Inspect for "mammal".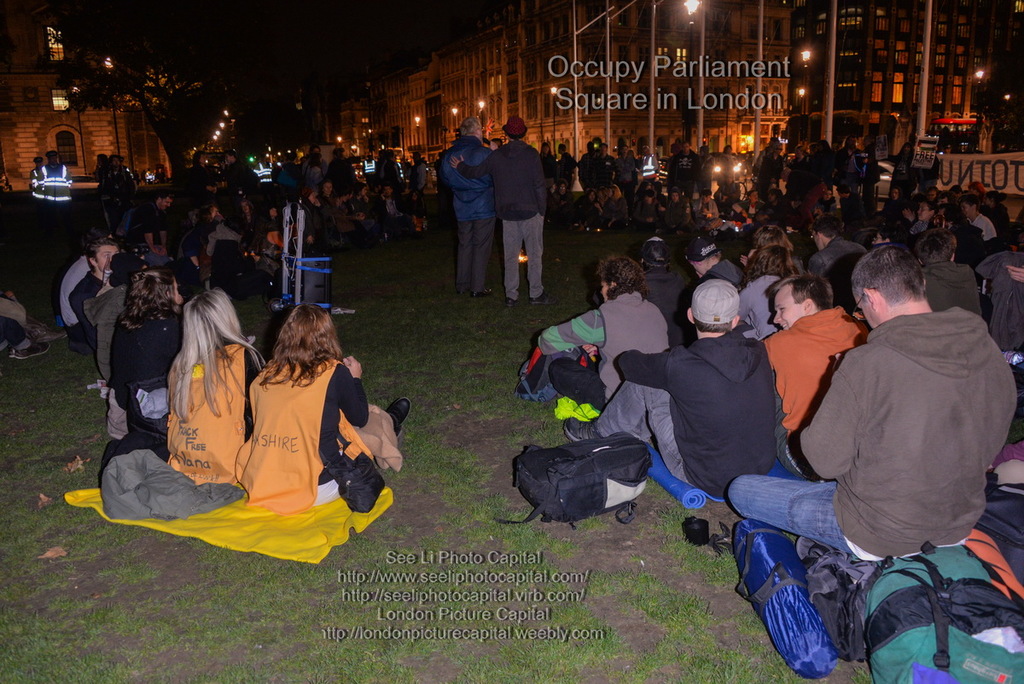
Inspection: [x1=0, y1=313, x2=49, y2=360].
